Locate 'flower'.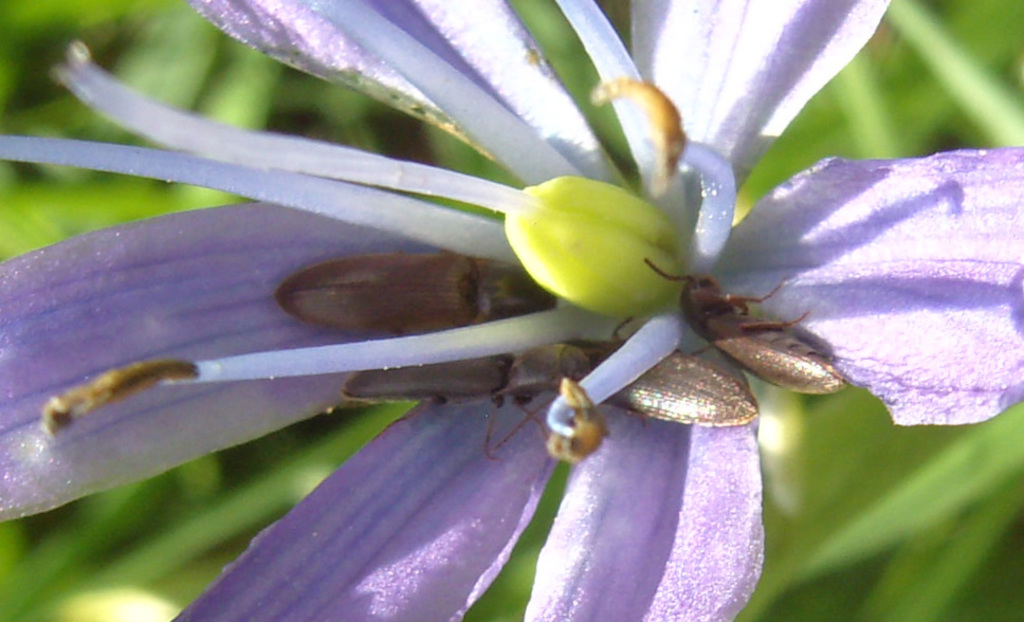
Bounding box: 0, 0, 1023, 621.
